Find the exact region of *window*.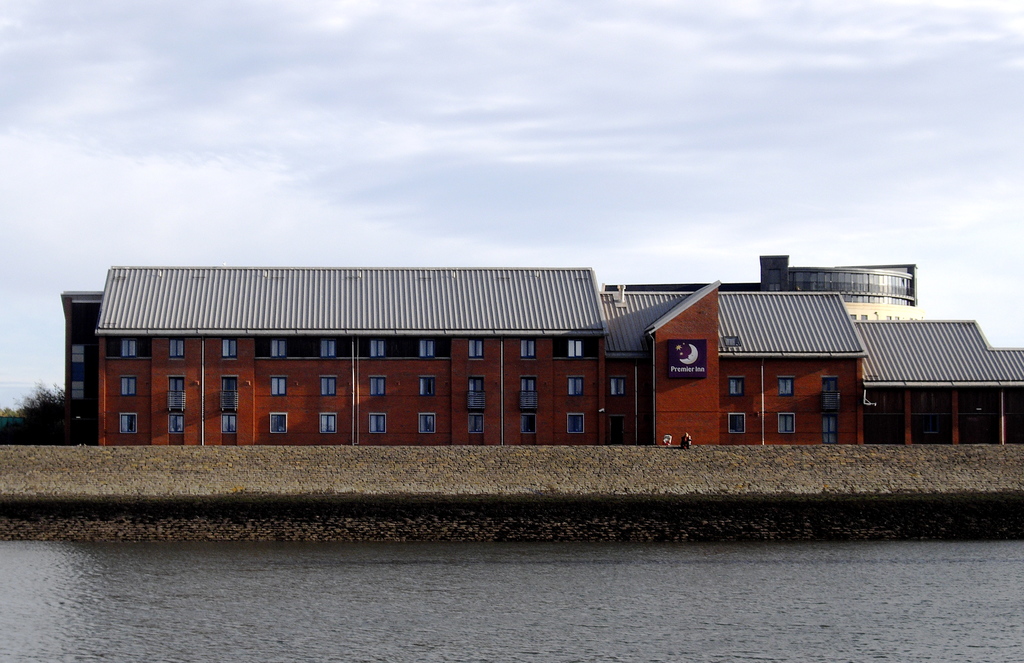
Exact region: rect(520, 413, 538, 434).
